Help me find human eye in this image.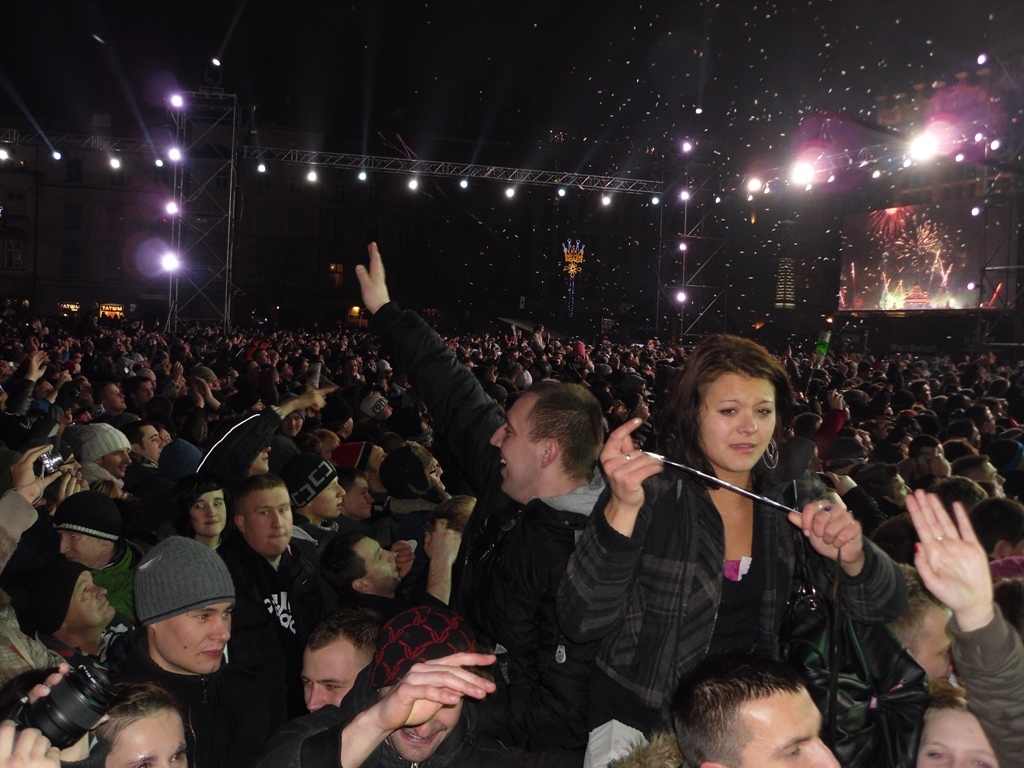
Found it: [x1=168, y1=748, x2=188, y2=764].
